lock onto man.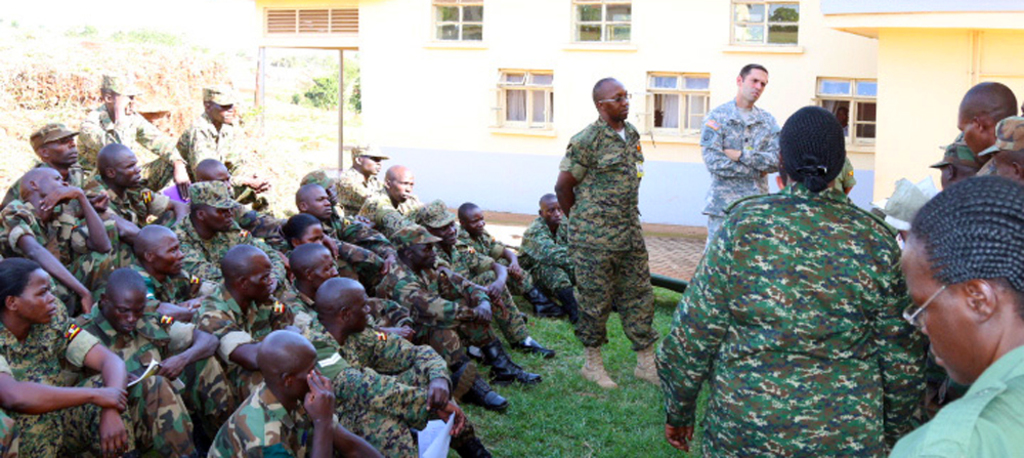
Locked: x1=196 y1=245 x2=295 y2=419.
